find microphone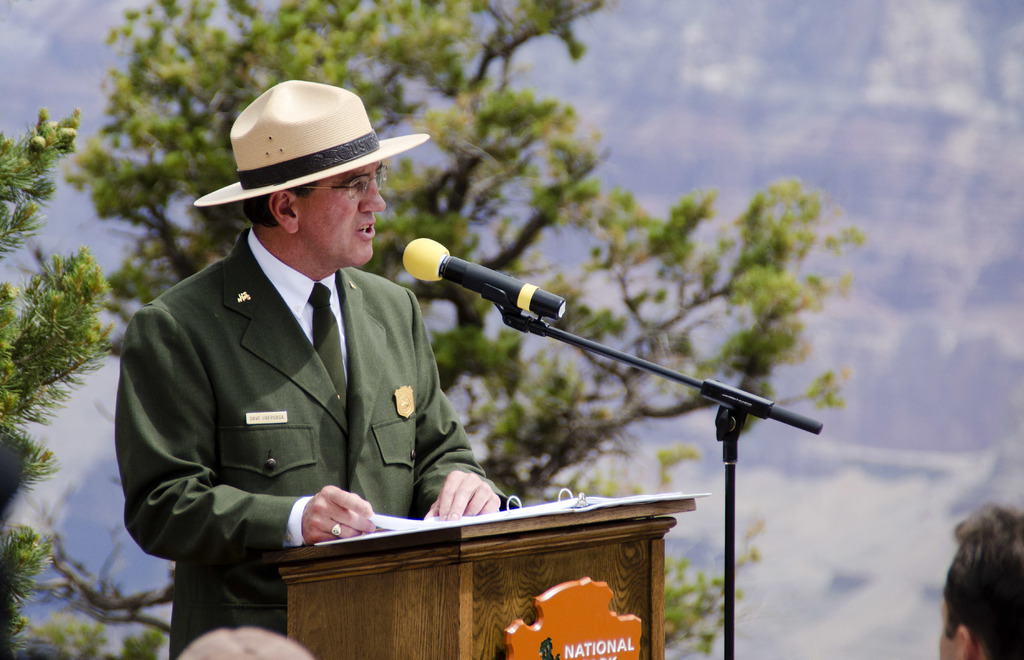
Rect(381, 246, 577, 342)
